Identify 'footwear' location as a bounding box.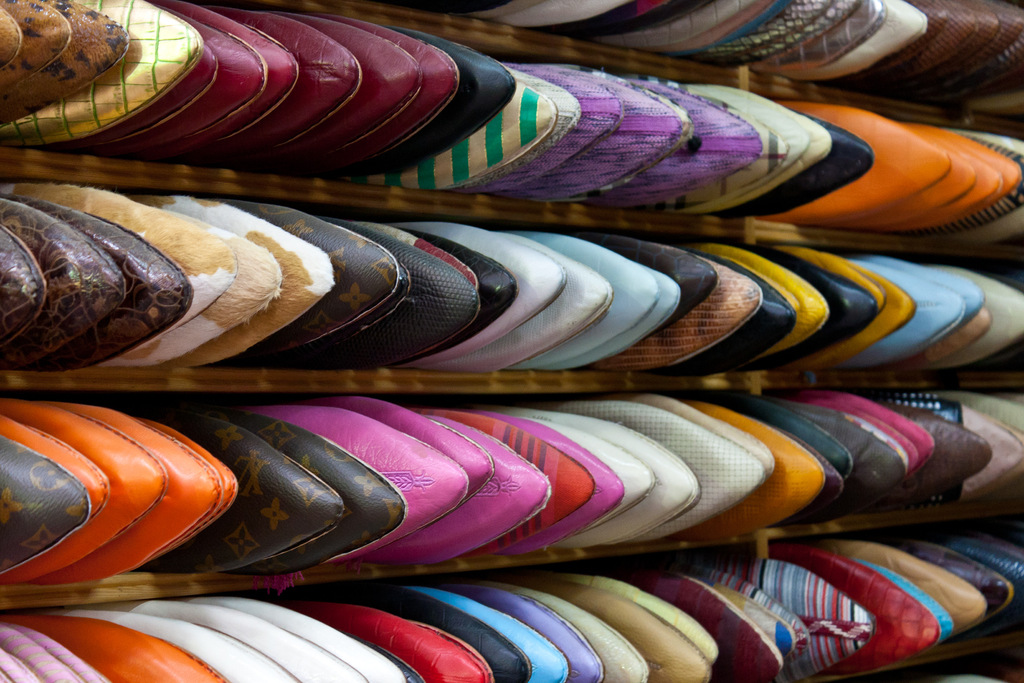
(92,413,224,580).
